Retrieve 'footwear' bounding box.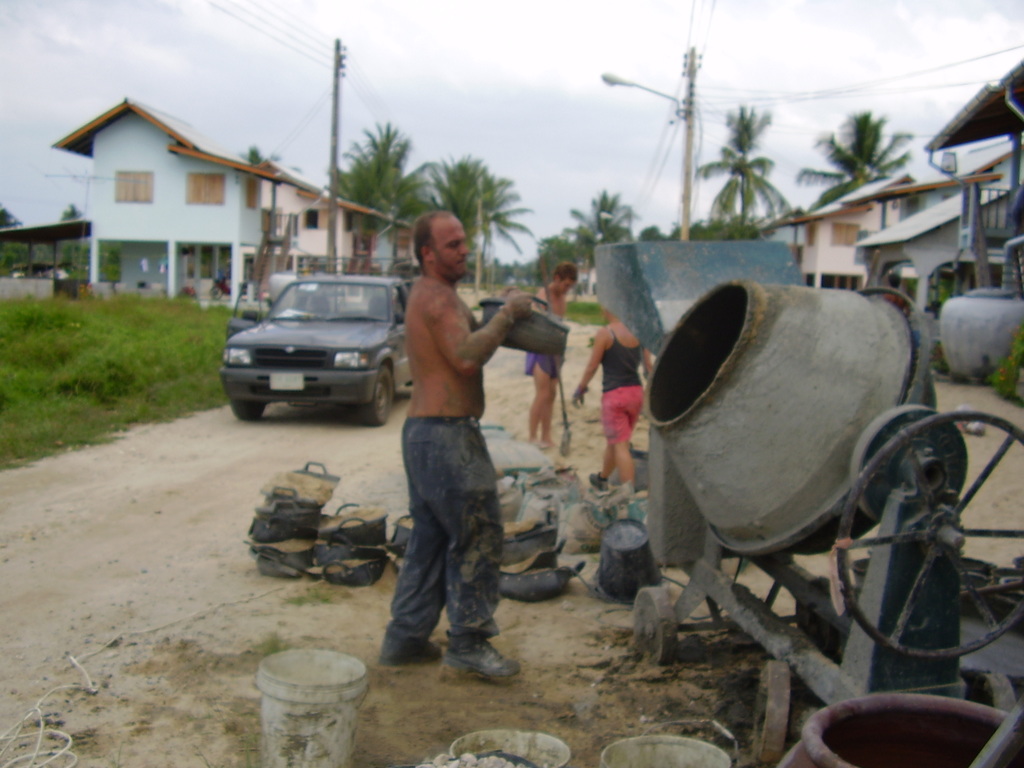
Bounding box: 586:474:610:490.
